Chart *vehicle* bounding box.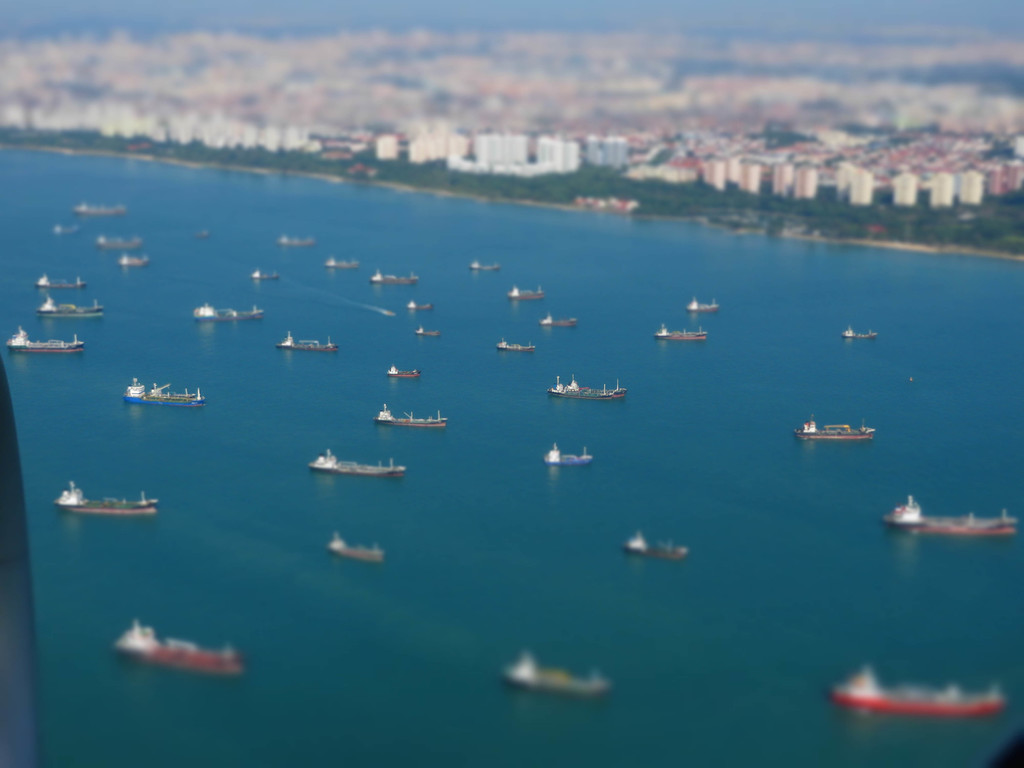
Charted: rect(73, 202, 131, 214).
